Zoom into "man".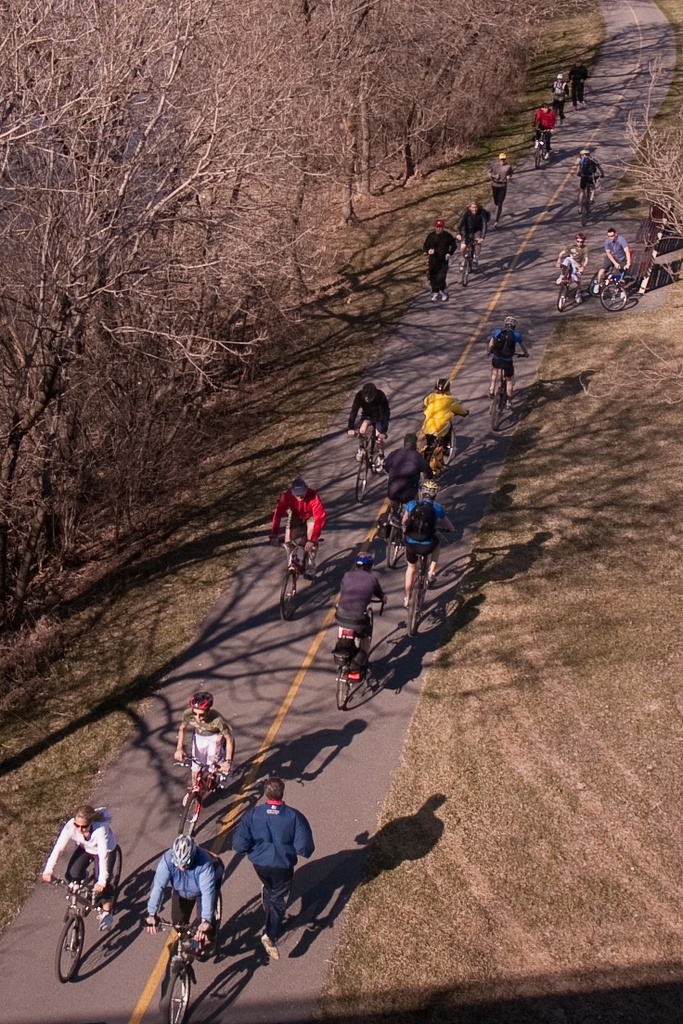
Zoom target: 341:382:397:466.
